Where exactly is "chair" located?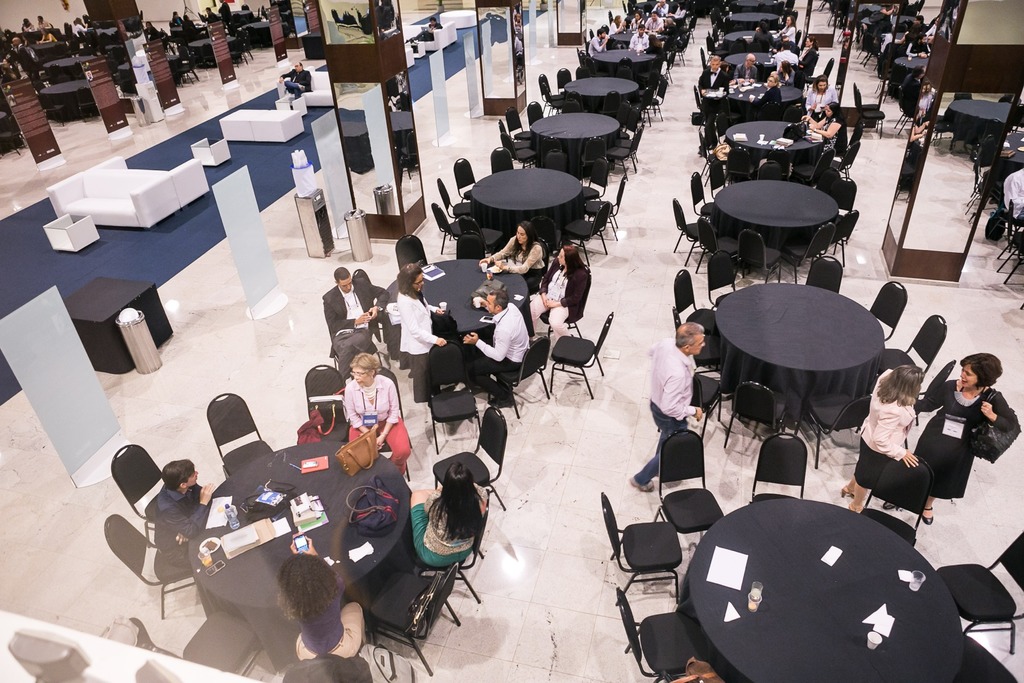
Its bounding box is BBox(805, 253, 844, 291).
